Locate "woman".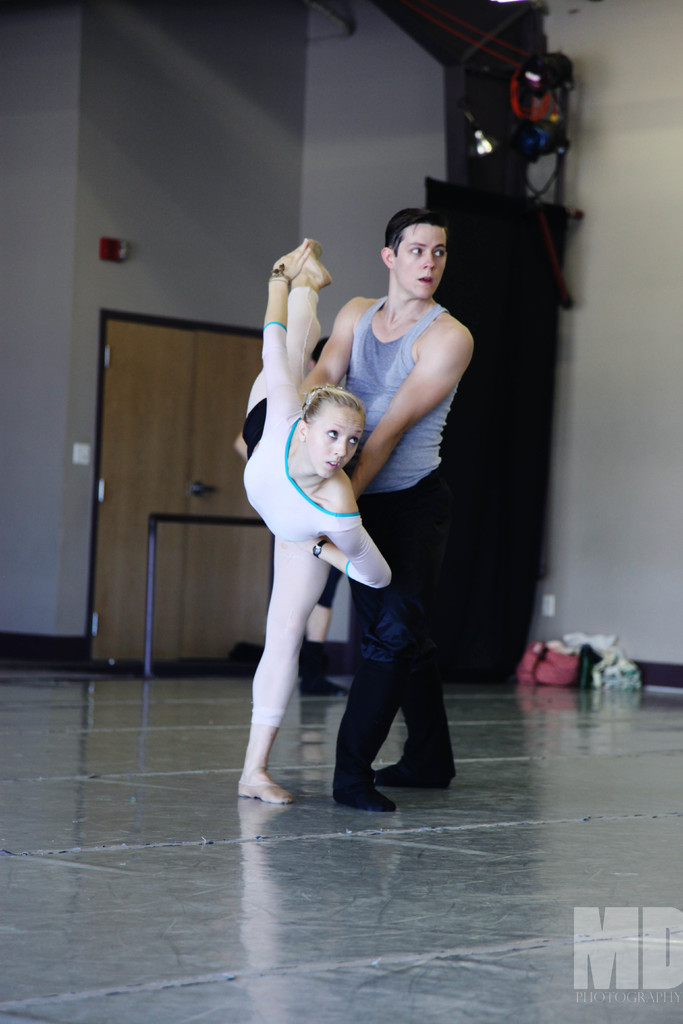
Bounding box: 232, 241, 389, 807.
